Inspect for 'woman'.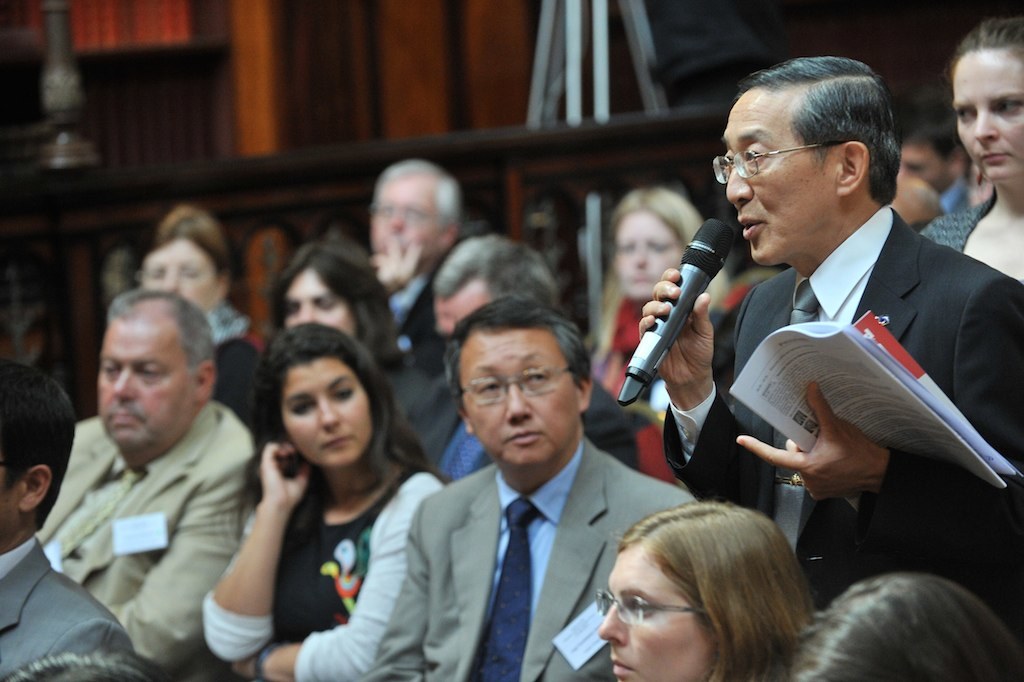
Inspection: 130:188:267:462.
